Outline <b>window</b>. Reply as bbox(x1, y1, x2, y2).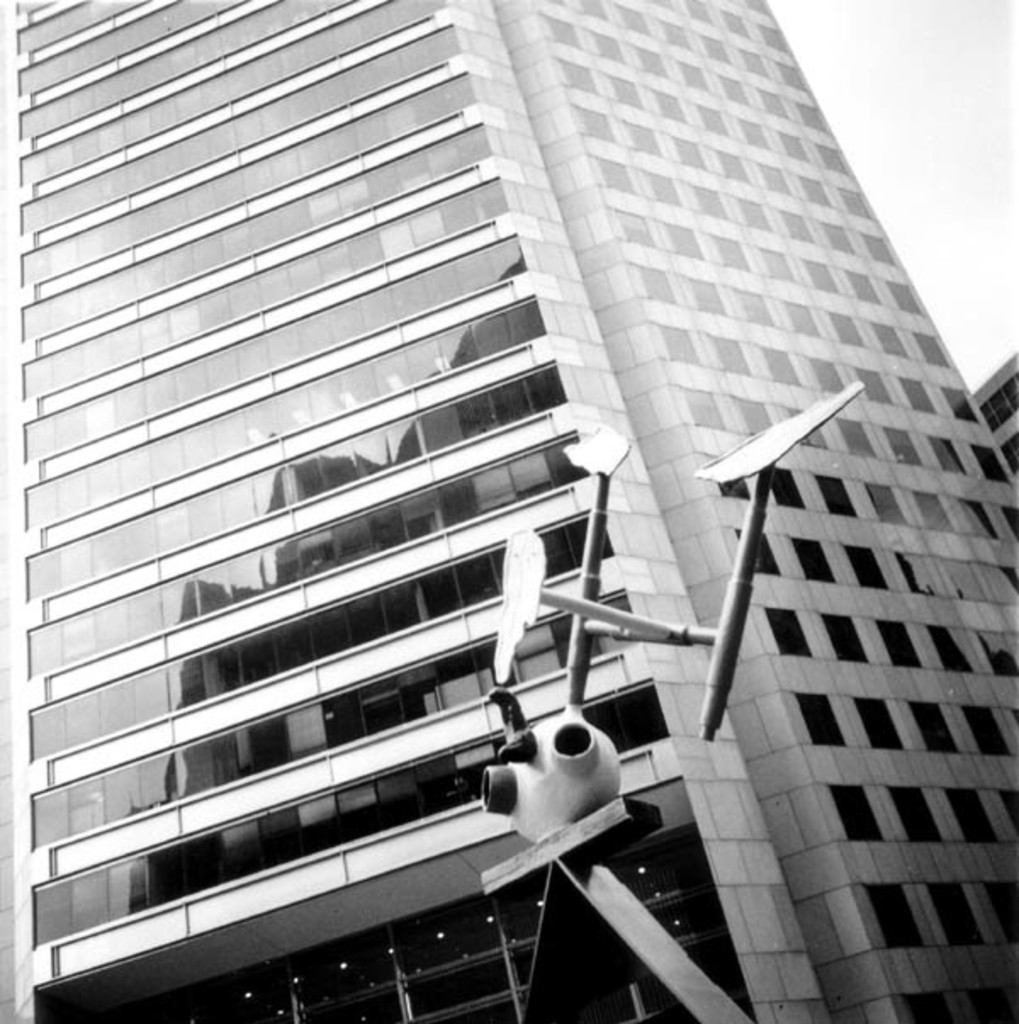
bbox(978, 632, 1017, 672).
